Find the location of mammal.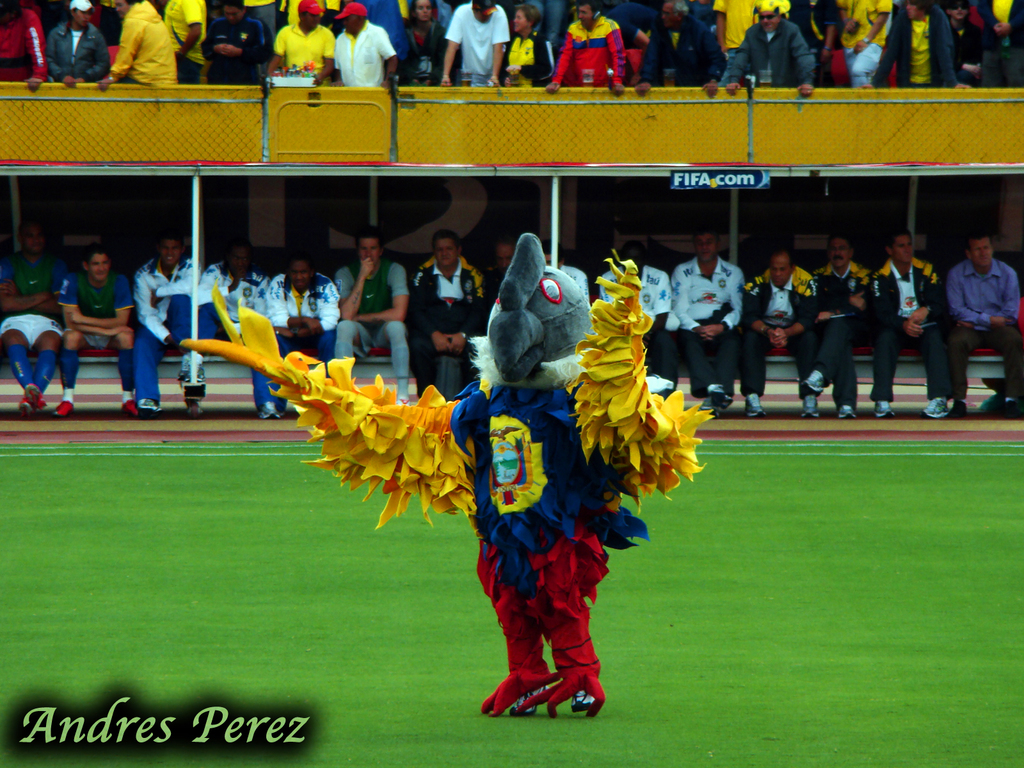
Location: <region>141, 234, 207, 418</region>.
